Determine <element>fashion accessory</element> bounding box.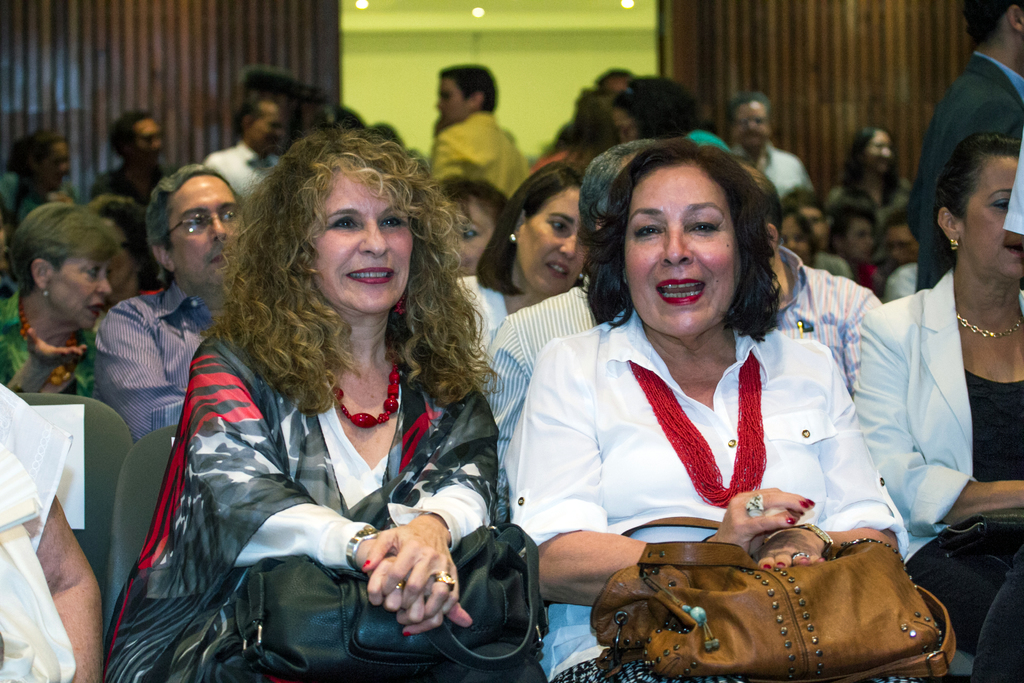
Determined: select_region(389, 290, 413, 317).
